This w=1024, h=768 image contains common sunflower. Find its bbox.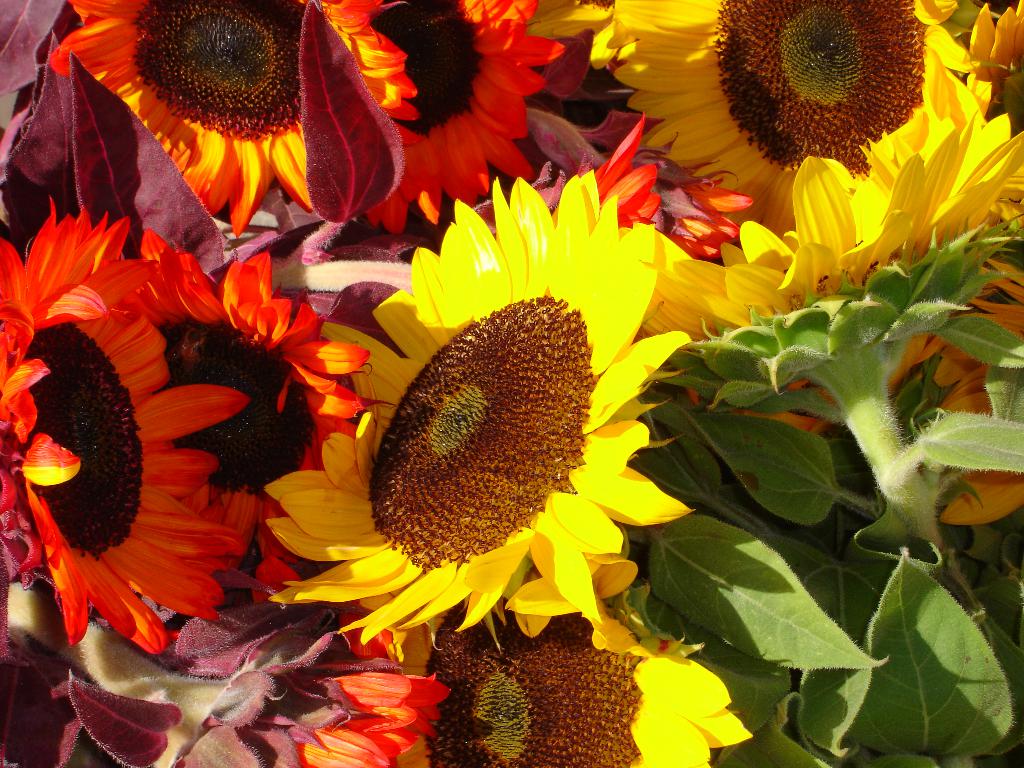
bbox=(83, 0, 319, 199).
